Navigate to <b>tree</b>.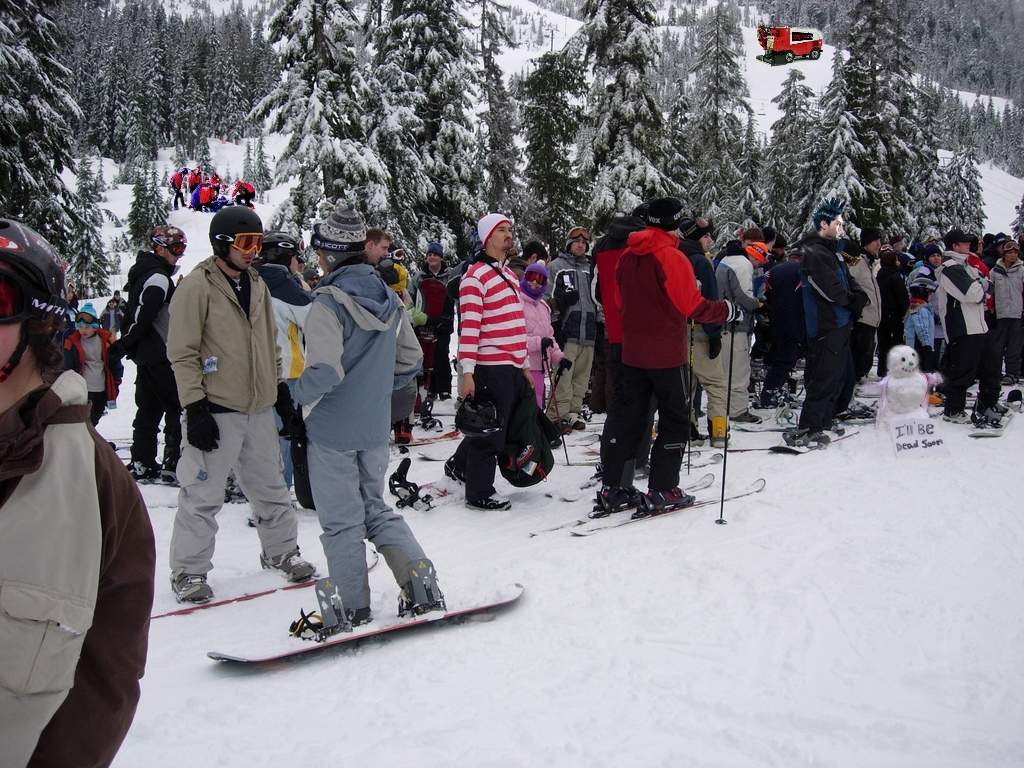
Navigation target: l=851, t=1, r=926, b=219.
